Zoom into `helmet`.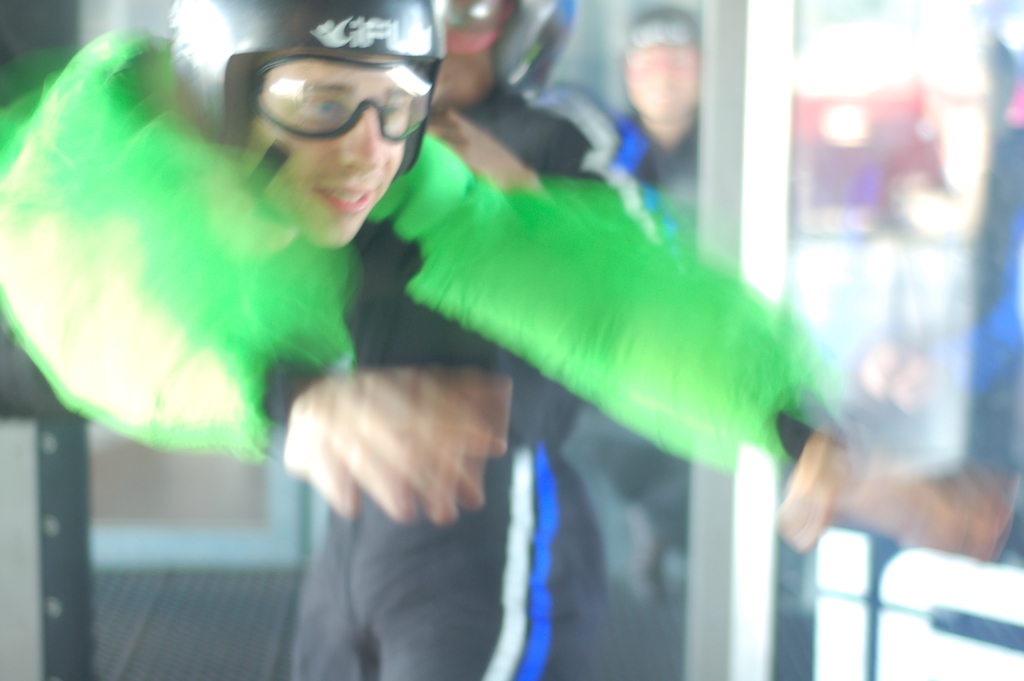
Zoom target: (157,0,449,227).
